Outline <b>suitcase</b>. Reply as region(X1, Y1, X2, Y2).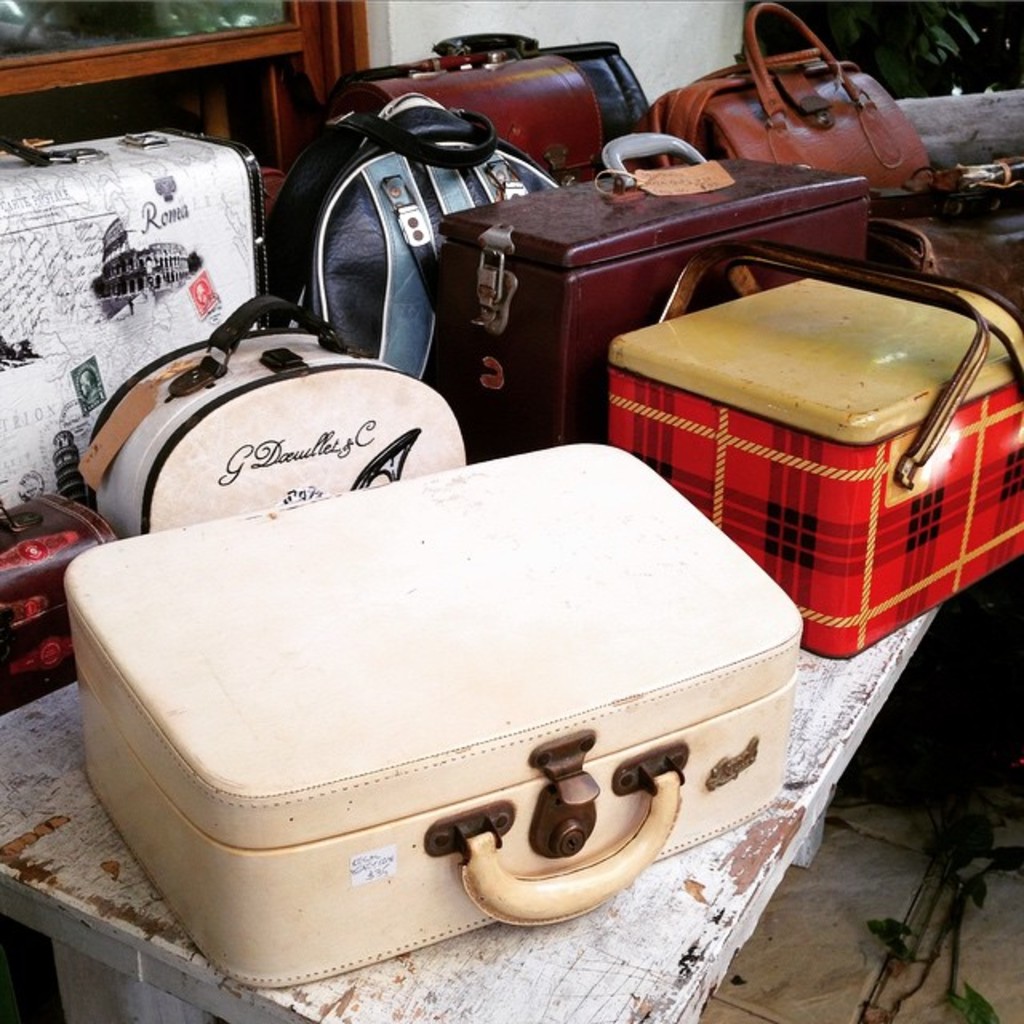
region(435, 128, 870, 461).
